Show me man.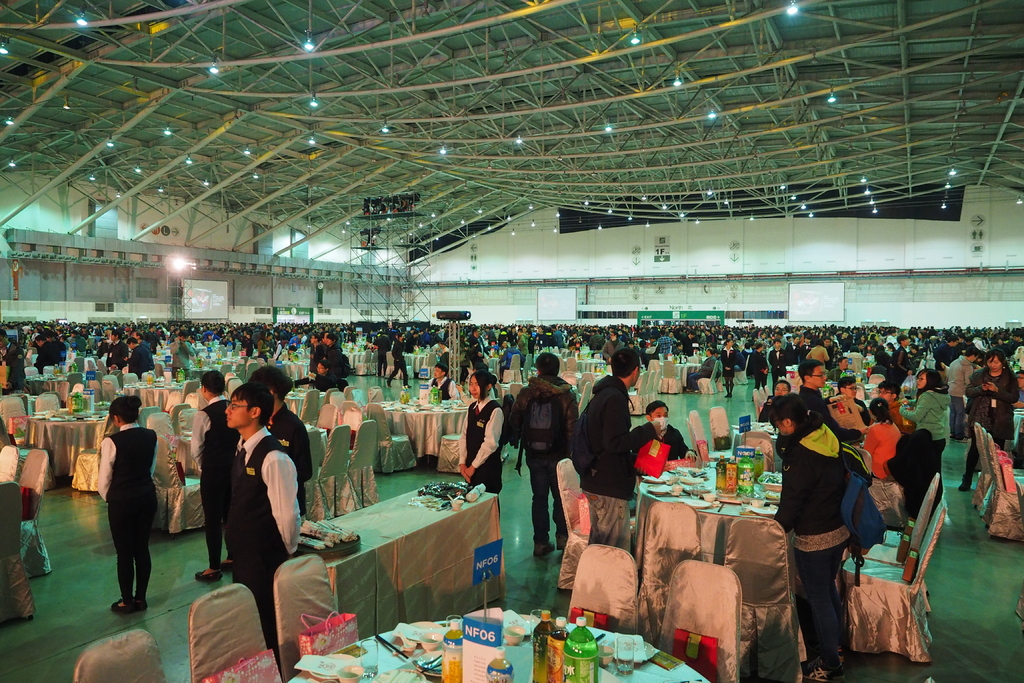
man is here: bbox=(312, 333, 331, 370).
